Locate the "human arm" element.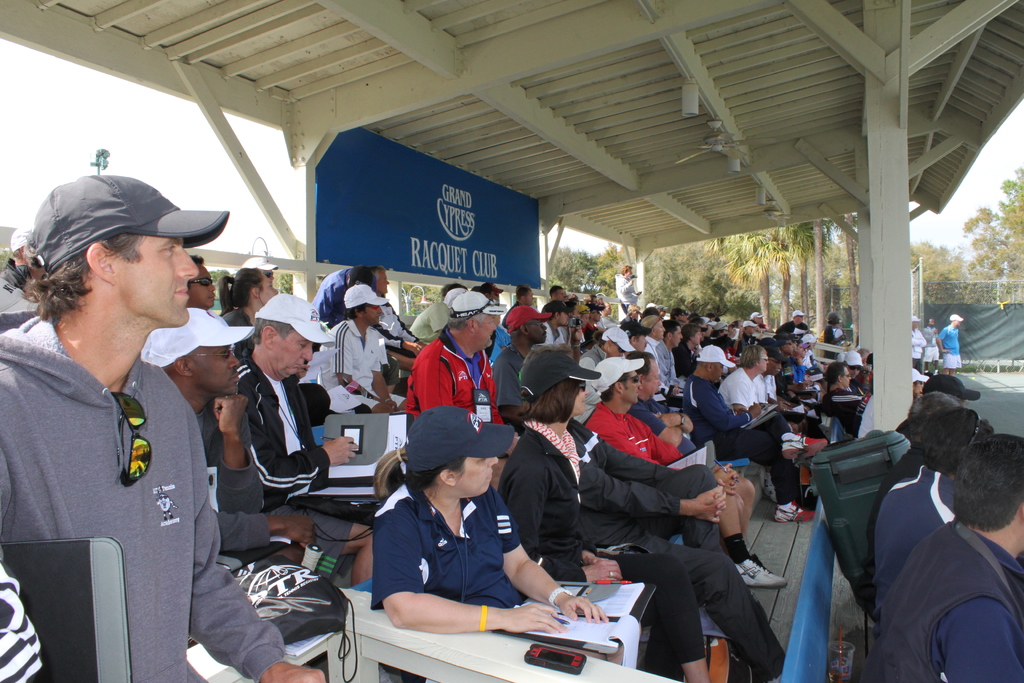
Element bbox: crop(310, 281, 336, 327).
